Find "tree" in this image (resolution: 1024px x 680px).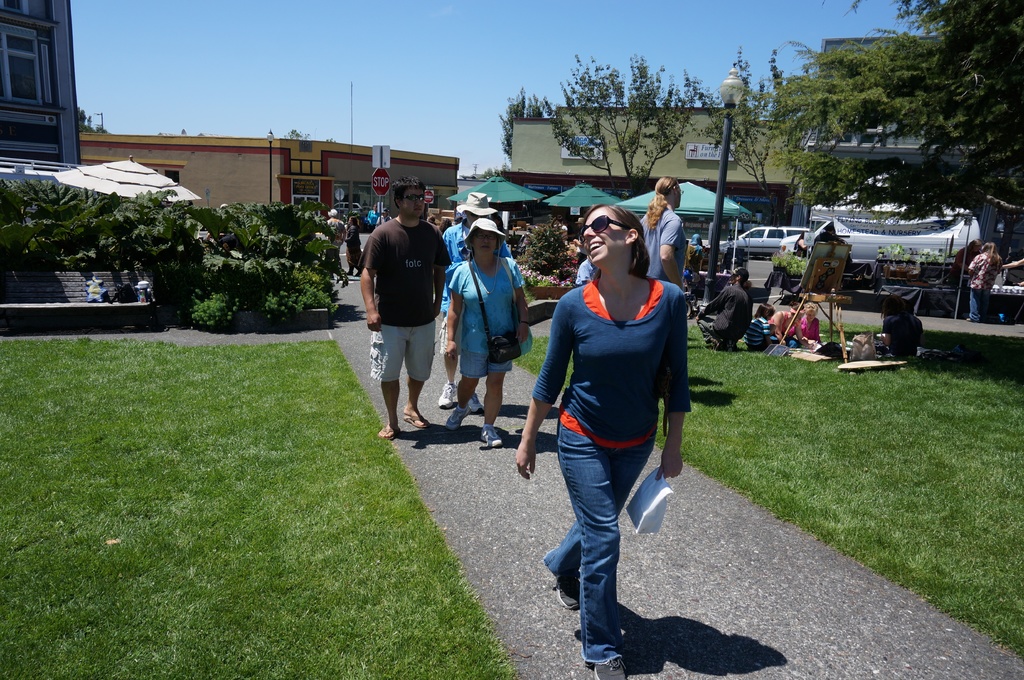
500/85/557/166.
